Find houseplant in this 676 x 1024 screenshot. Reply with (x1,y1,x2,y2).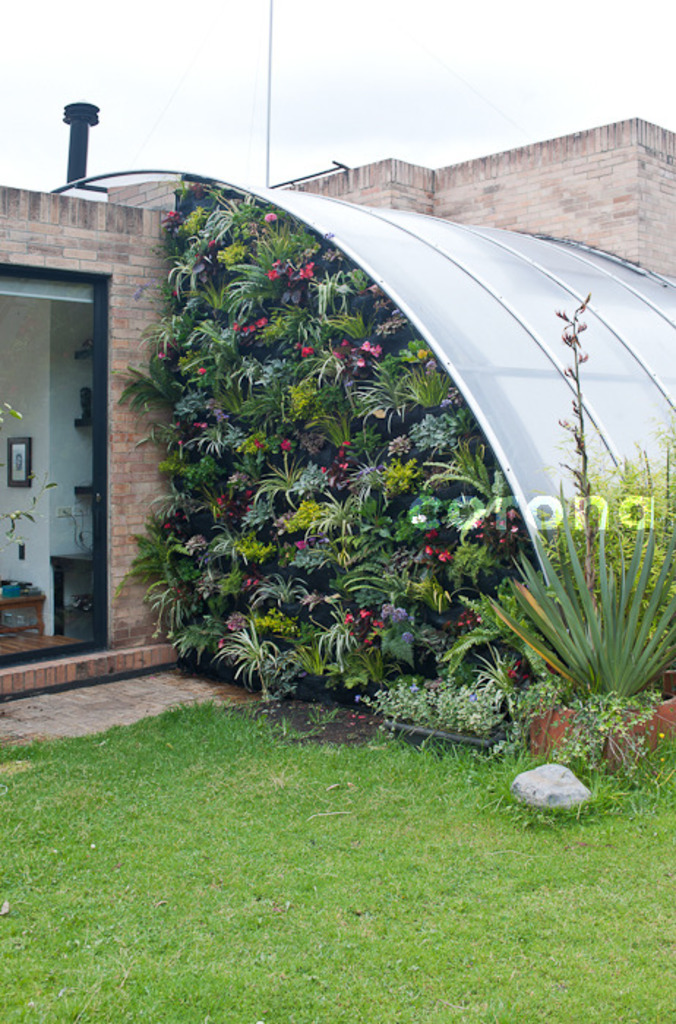
(481,503,675,774).
